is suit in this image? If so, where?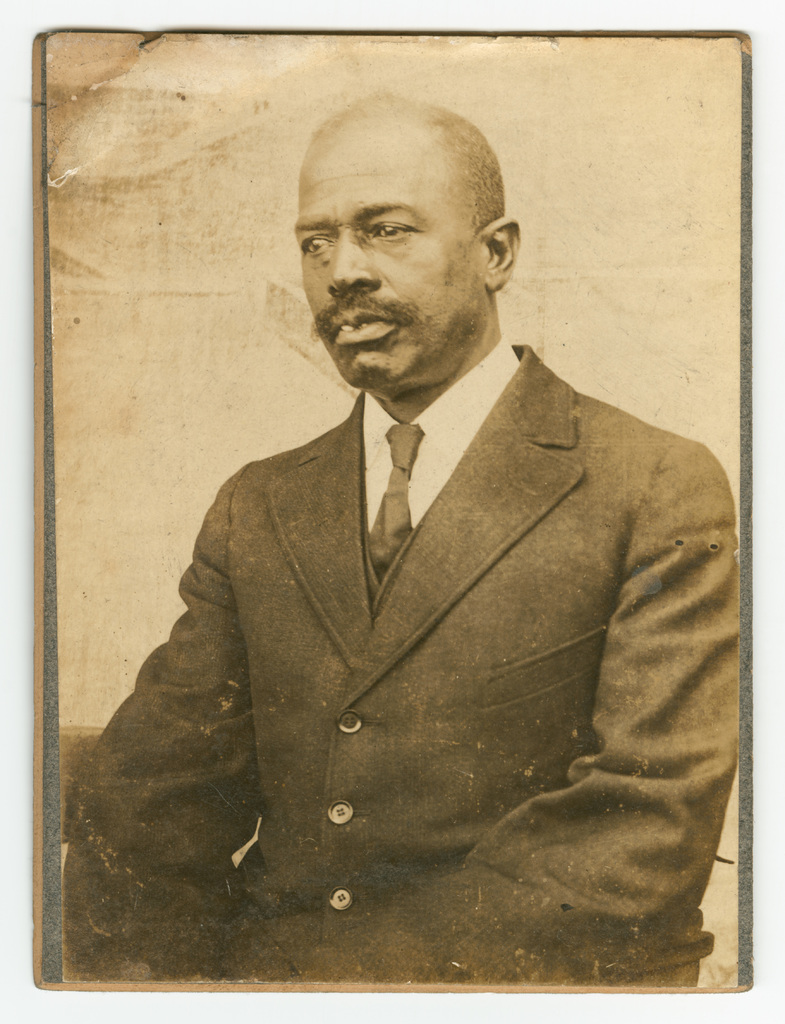
Yes, at <box>53,339,734,1003</box>.
